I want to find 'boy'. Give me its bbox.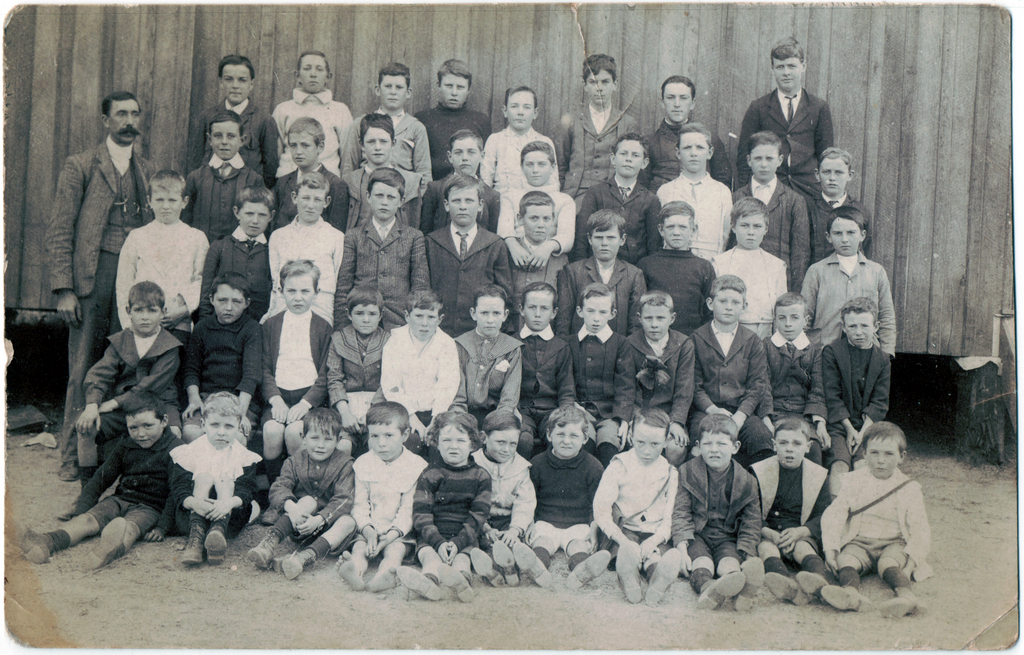
BBox(264, 167, 340, 323).
